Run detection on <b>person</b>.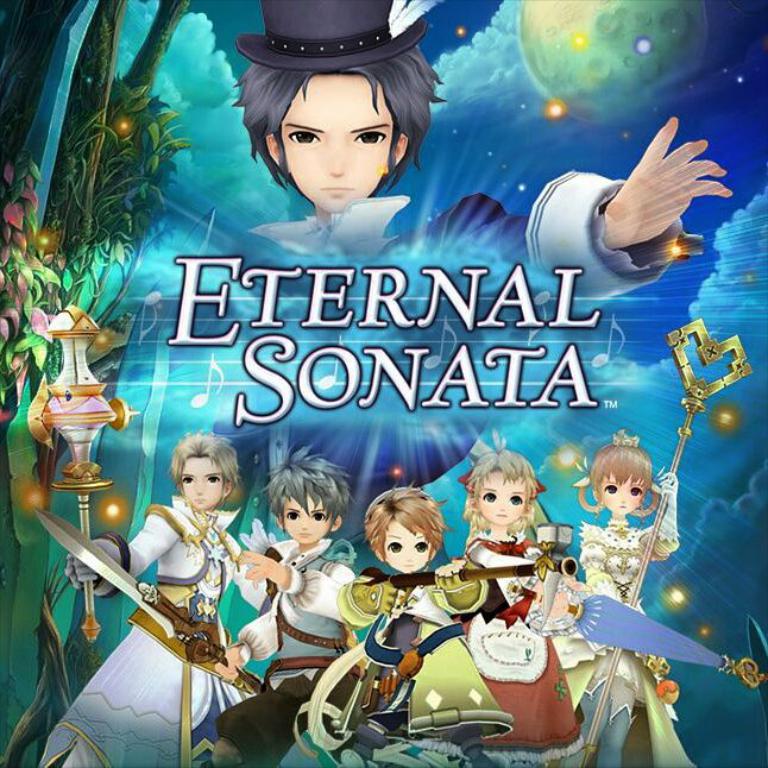
Result: (x1=572, y1=442, x2=701, y2=767).
